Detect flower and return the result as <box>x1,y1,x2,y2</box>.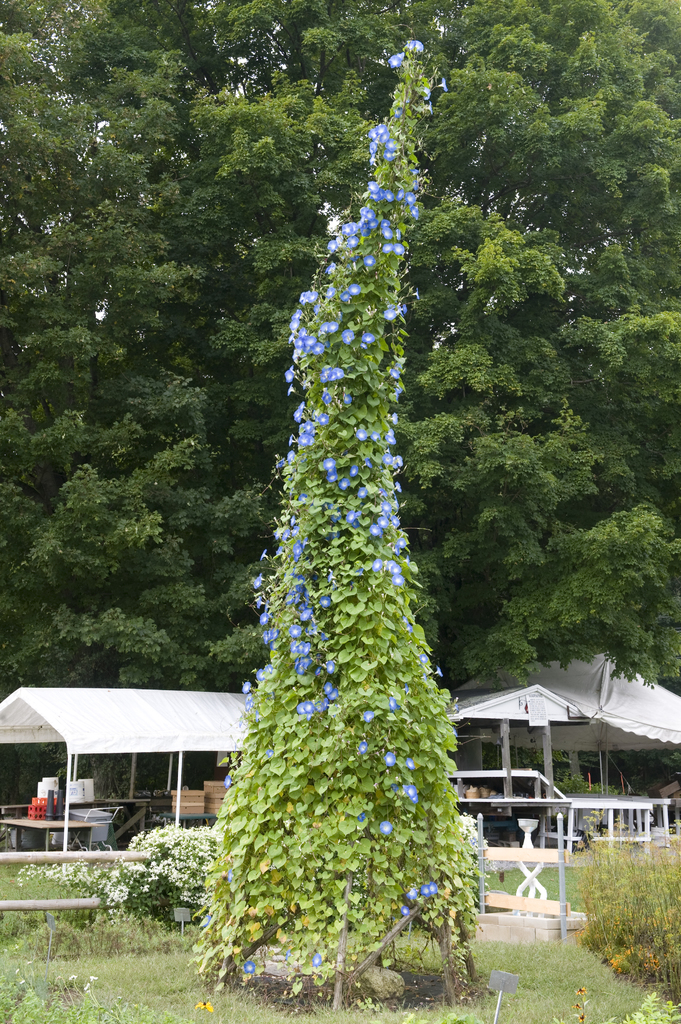
<box>312,954,323,968</box>.
